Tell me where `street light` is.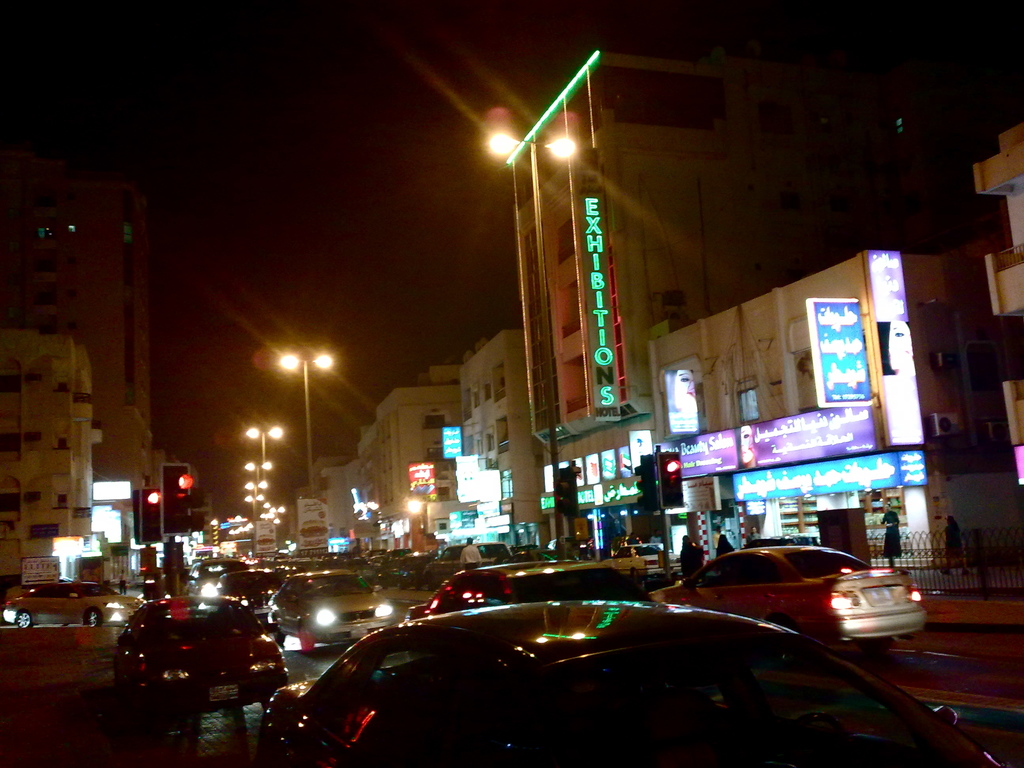
`street light` is at [242,493,267,524].
